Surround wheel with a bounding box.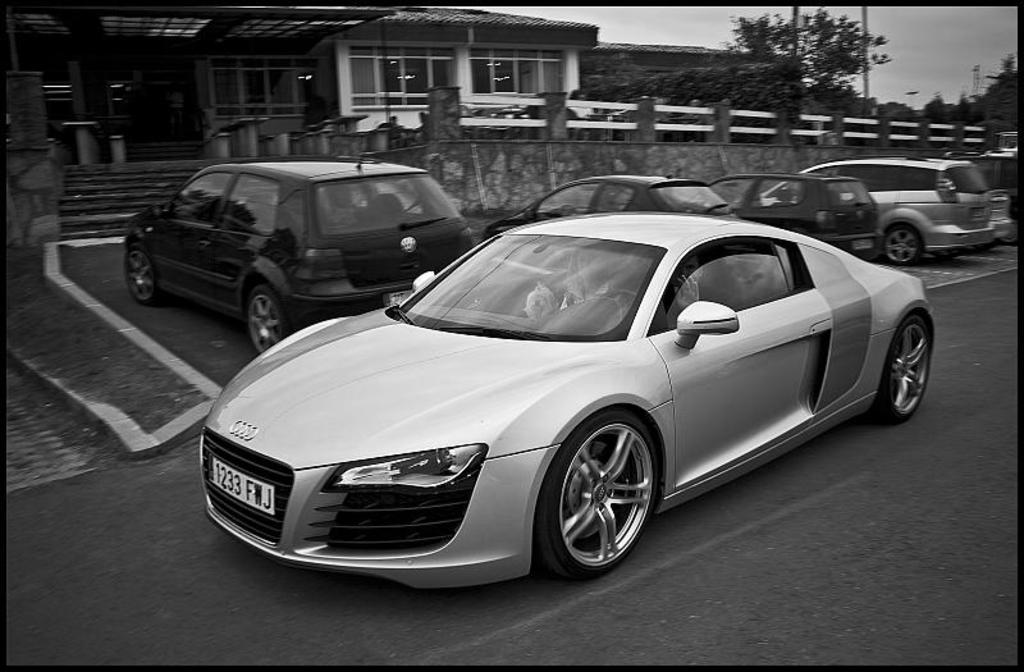
locate(532, 410, 659, 585).
